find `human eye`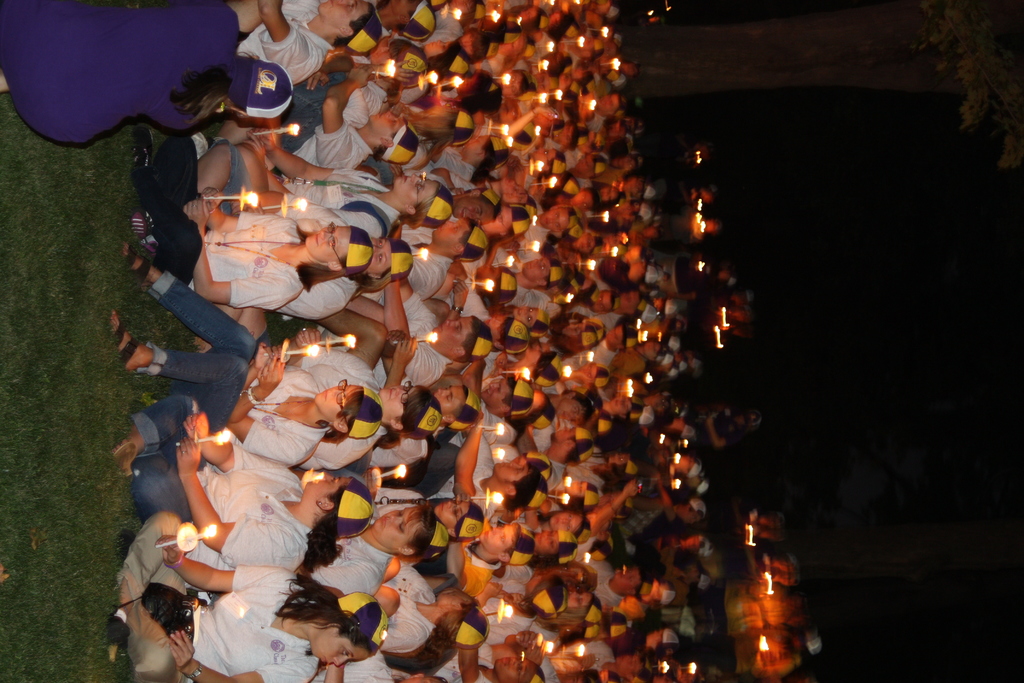
BBox(350, 3, 356, 11)
